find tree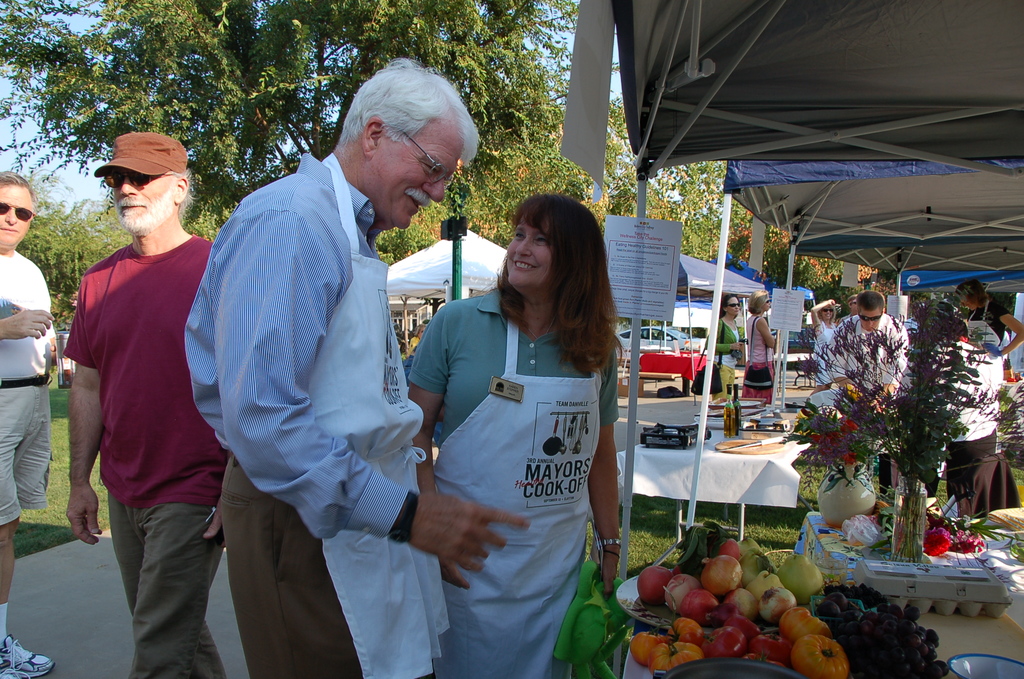
BBox(19, 197, 126, 318)
